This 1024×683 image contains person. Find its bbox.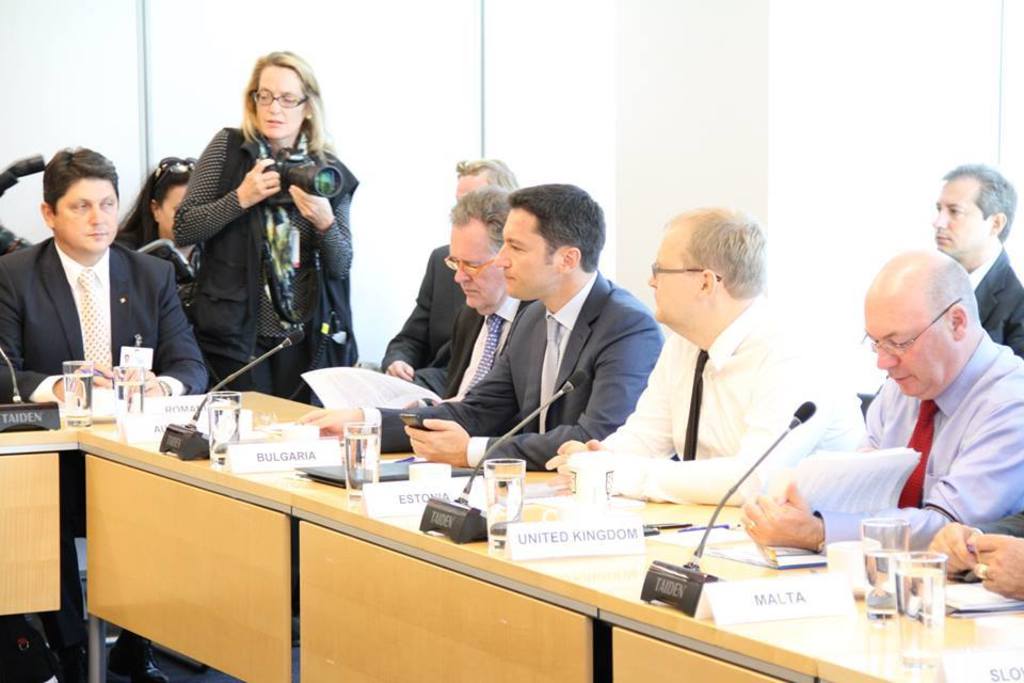
(932, 158, 1023, 358).
